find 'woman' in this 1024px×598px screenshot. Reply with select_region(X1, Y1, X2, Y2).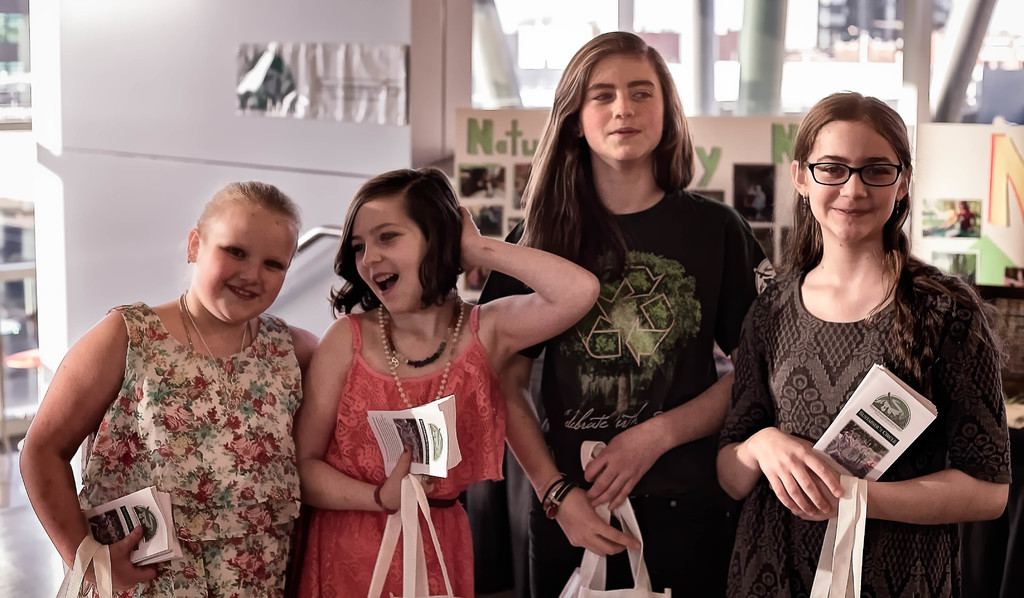
select_region(472, 31, 778, 597).
